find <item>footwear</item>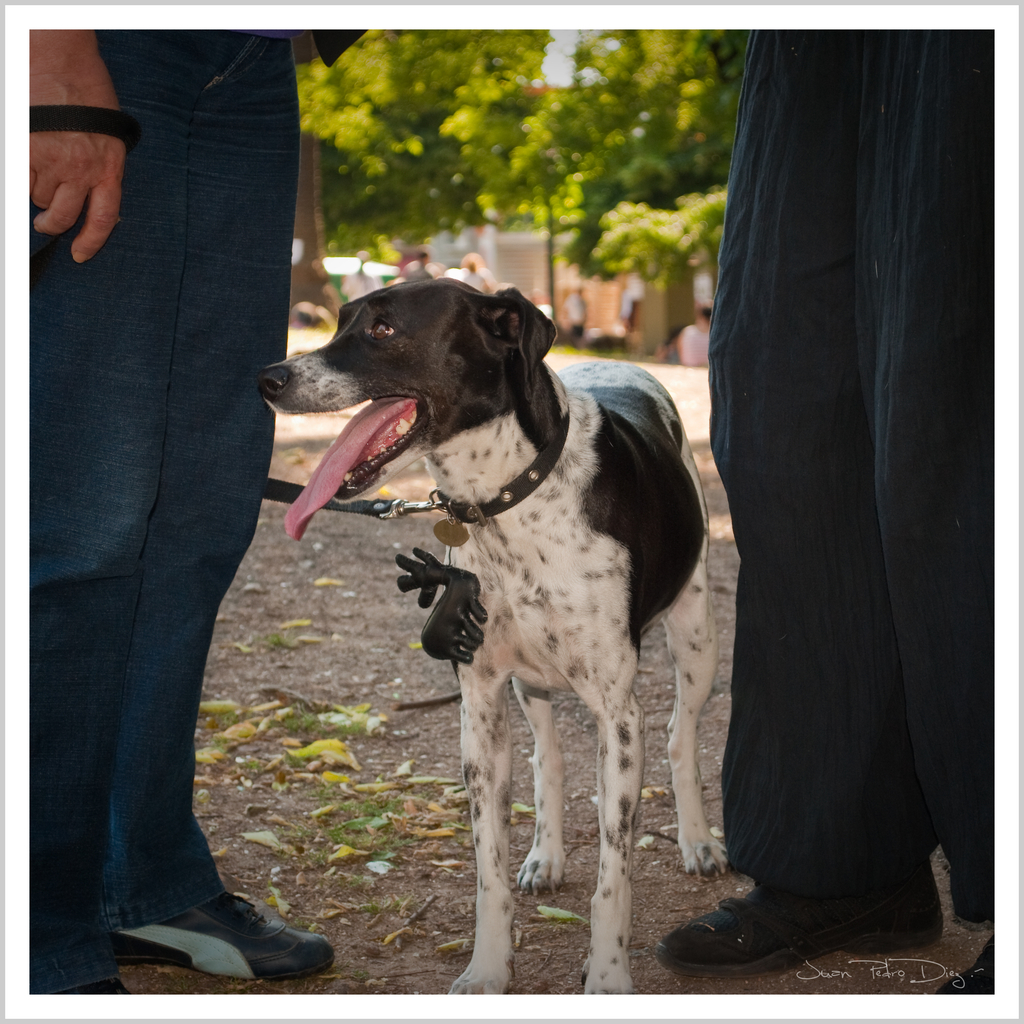
bbox(127, 899, 314, 987)
